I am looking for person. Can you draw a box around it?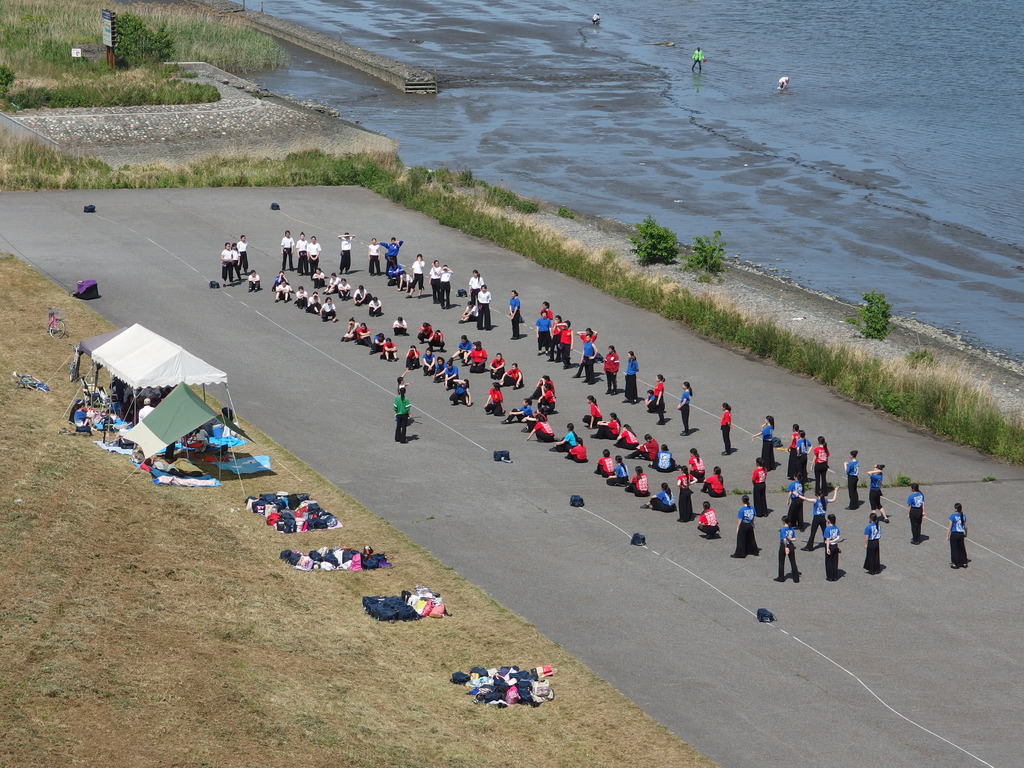
Sure, the bounding box is detection(431, 259, 440, 294).
